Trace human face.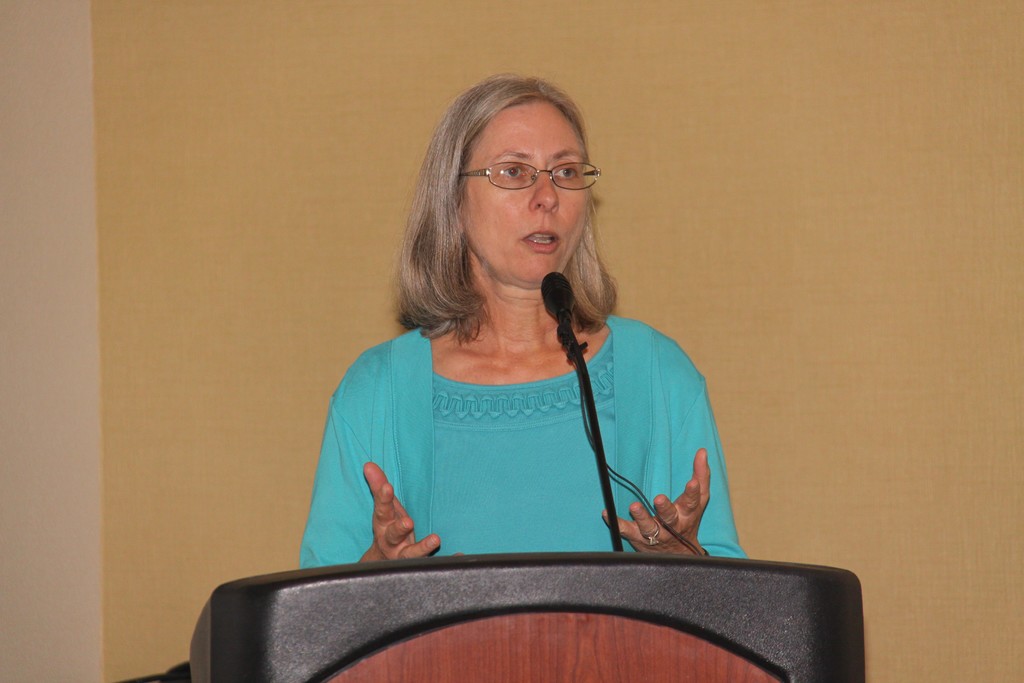
Traced to BBox(453, 92, 584, 293).
